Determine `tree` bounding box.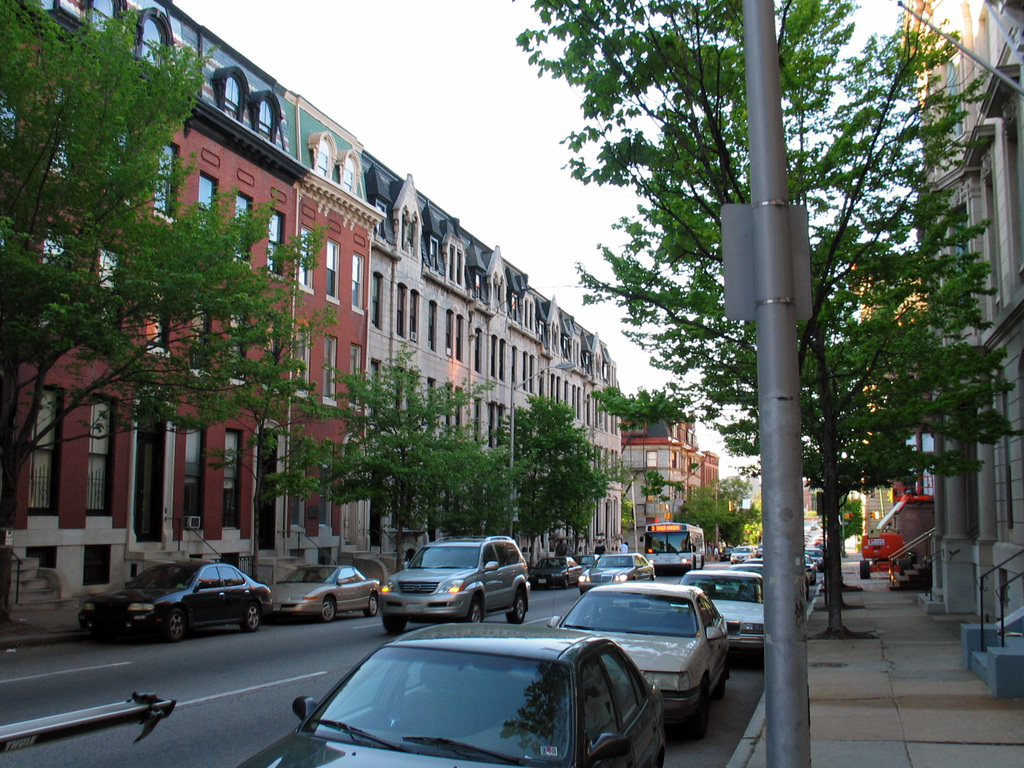
Determined: <region>595, 382, 718, 447</region>.
